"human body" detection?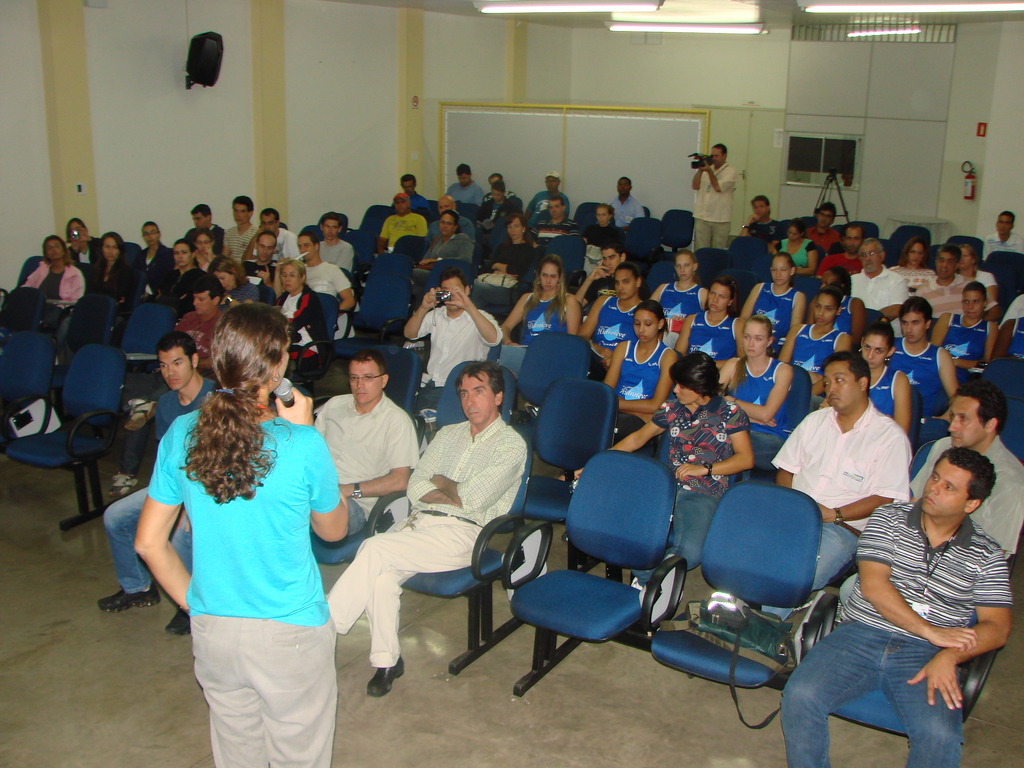
pyautogui.locateOnScreen(296, 227, 356, 338)
